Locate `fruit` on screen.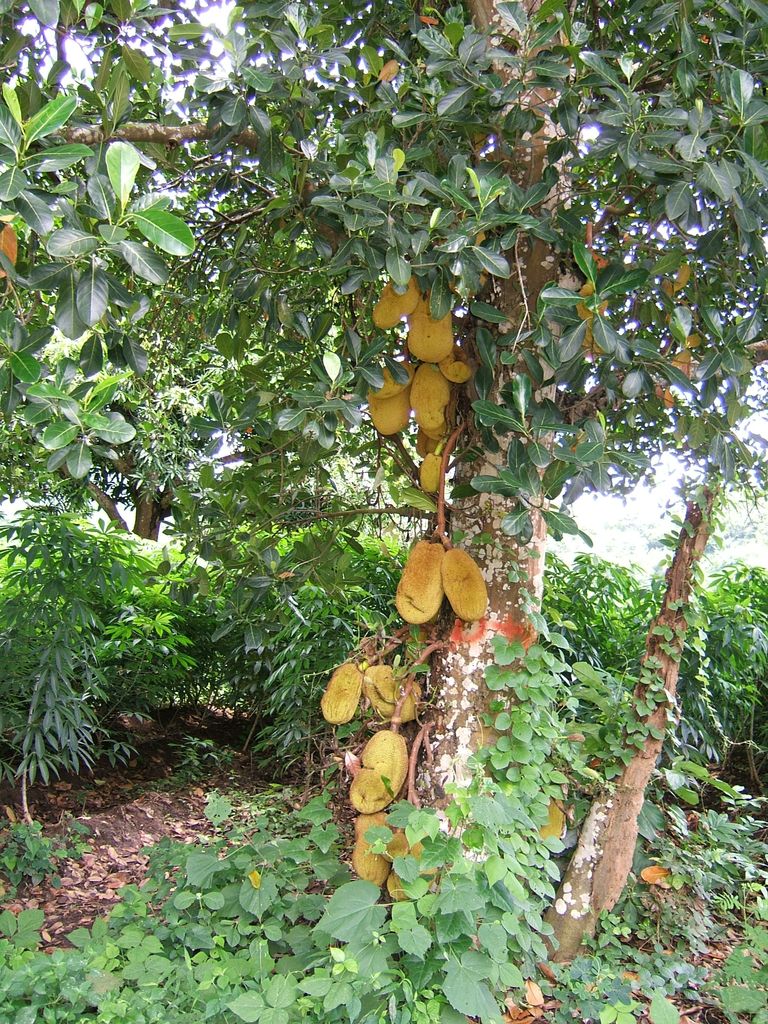
On screen at <bbox>443, 547, 495, 621</bbox>.
